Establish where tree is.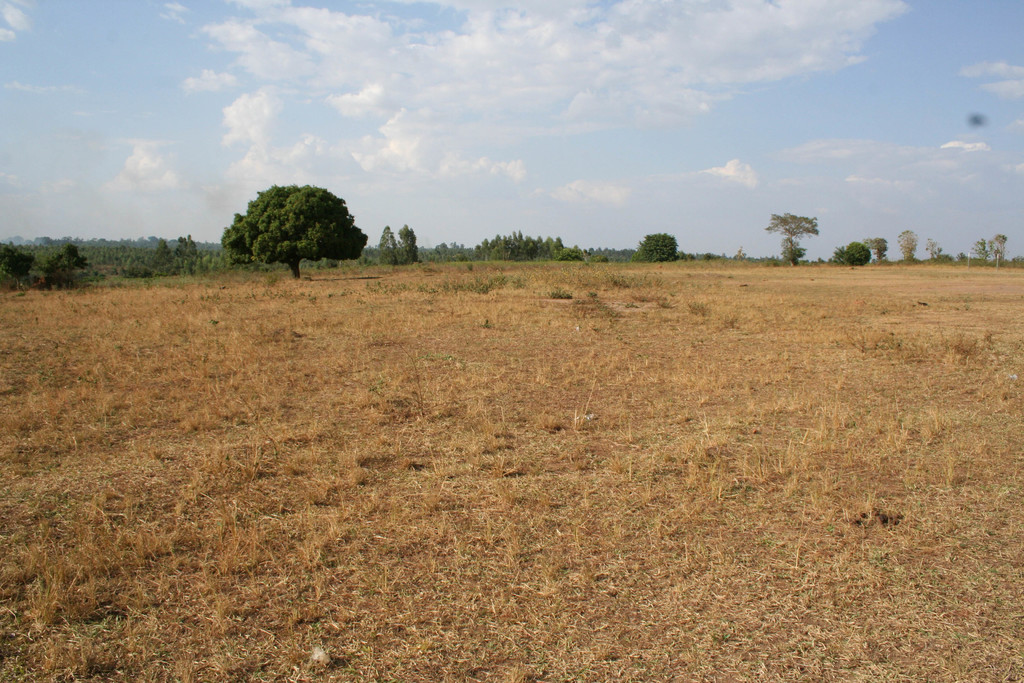
Established at [219, 169, 369, 271].
